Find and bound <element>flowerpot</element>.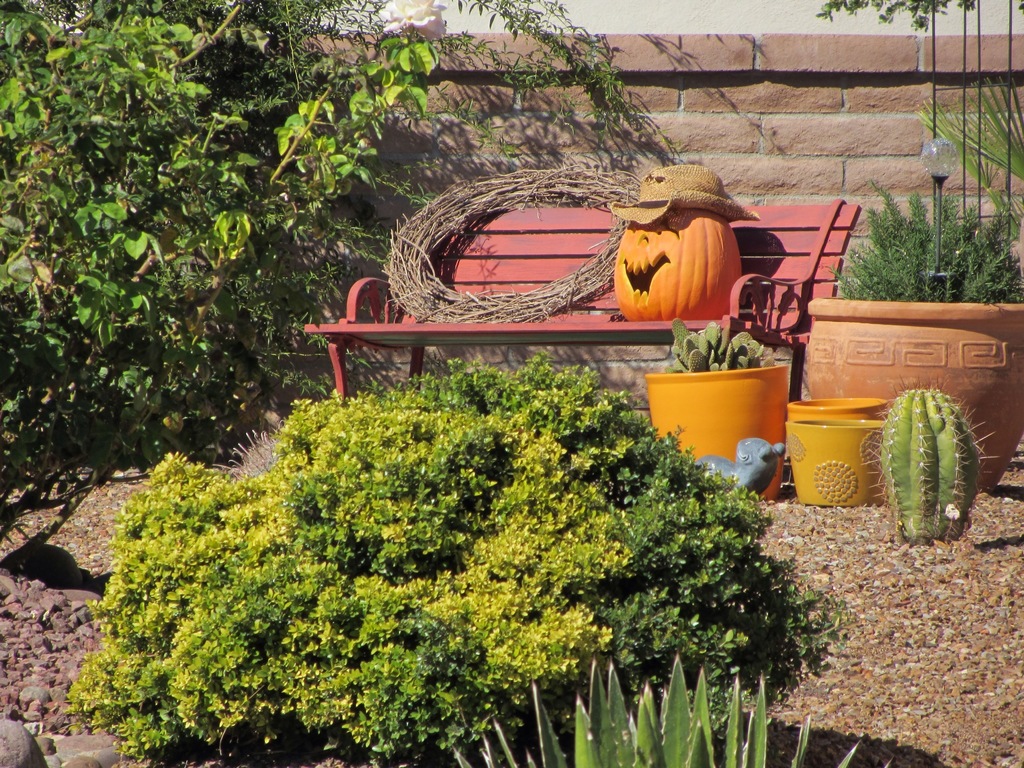
Bound: {"left": 785, "top": 394, "right": 890, "bottom": 418}.
